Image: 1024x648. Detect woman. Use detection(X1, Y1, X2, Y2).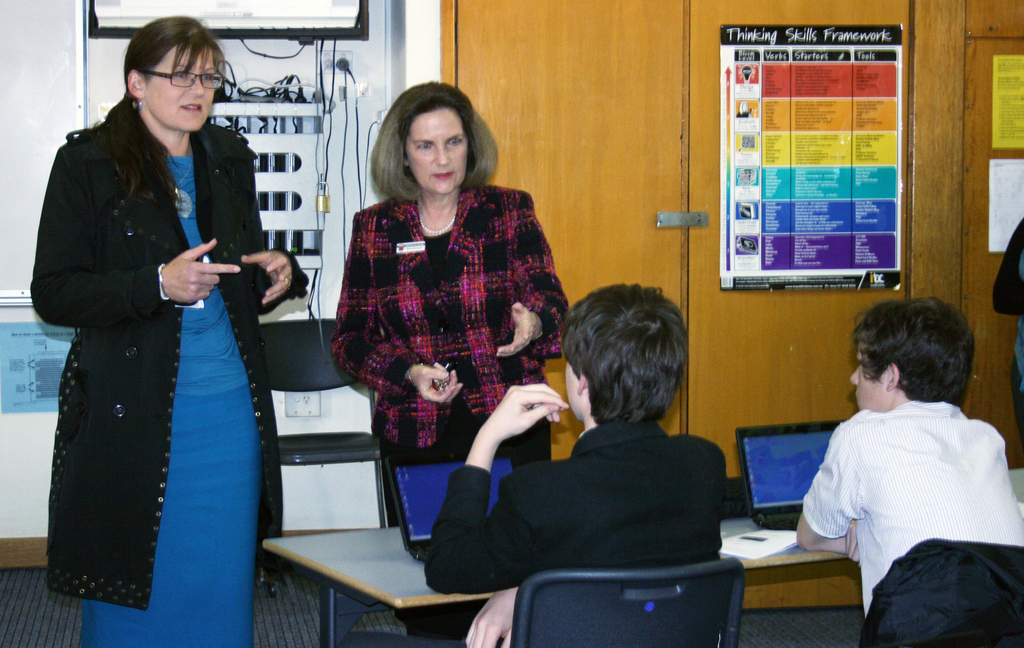
detection(328, 84, 554, 501).
